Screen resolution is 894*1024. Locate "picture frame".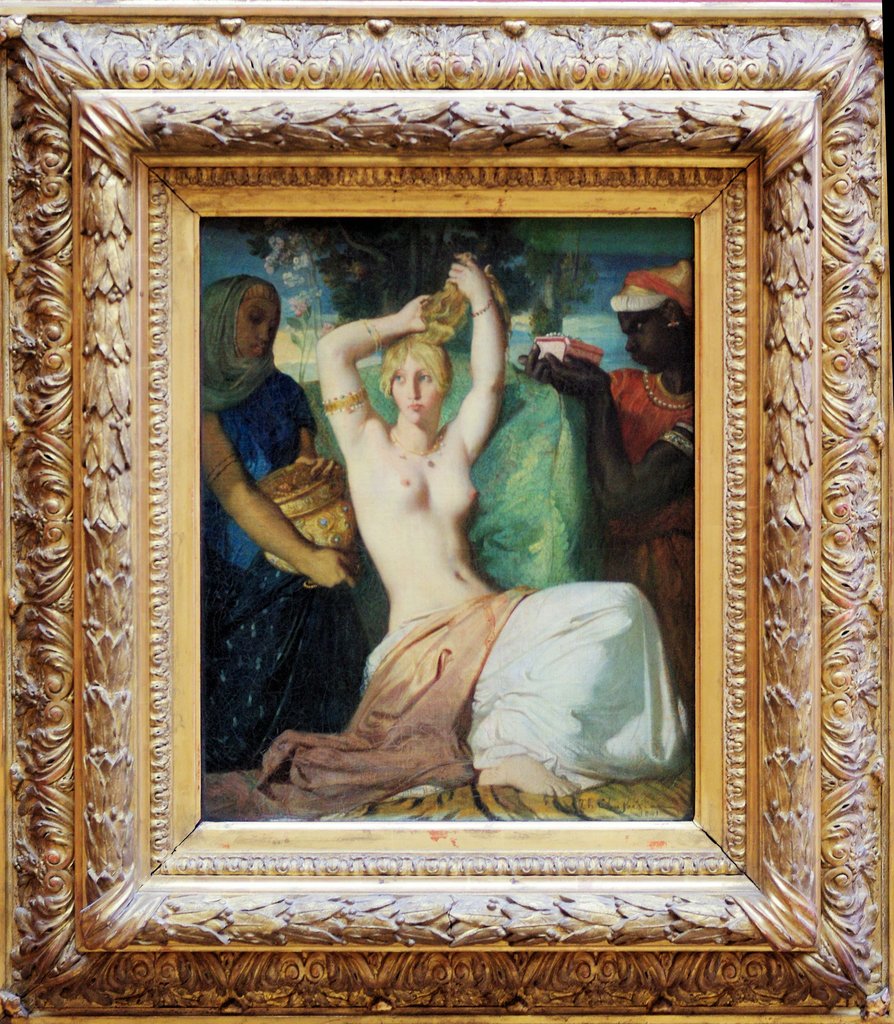
box(0, 3, 865, 1012).
